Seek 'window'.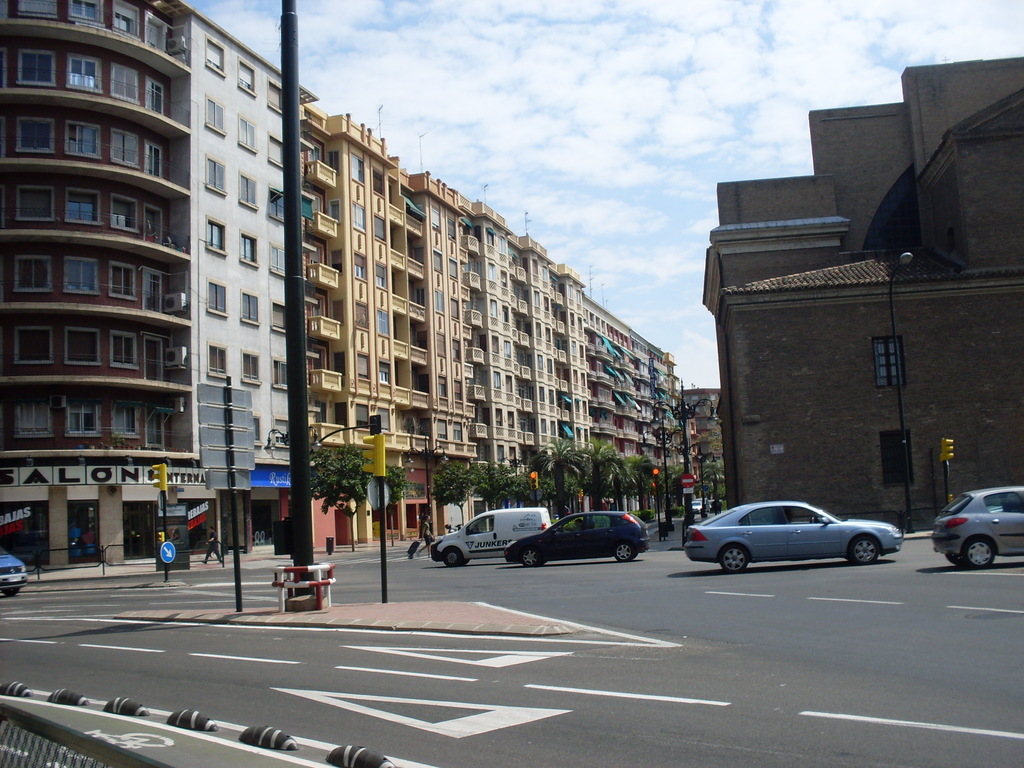
{"x1": 206, "y1": 333, "x2": 228, "y2": 378}.
